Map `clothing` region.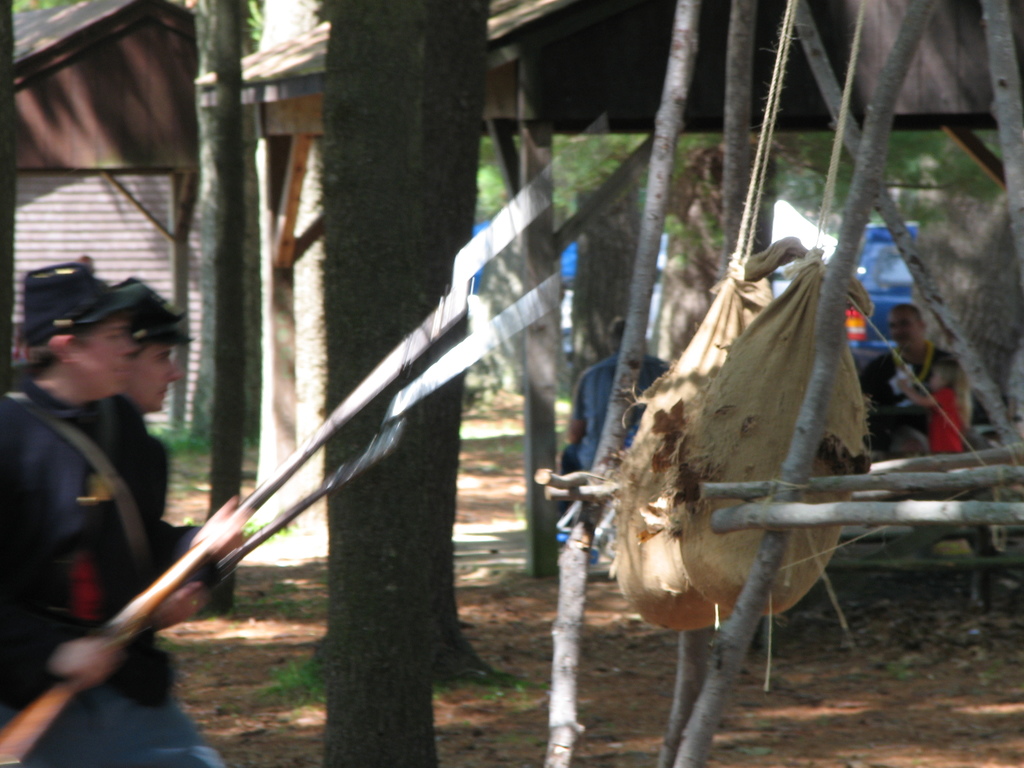
Mapped to <region>860, 331, 980, 454</region>.
